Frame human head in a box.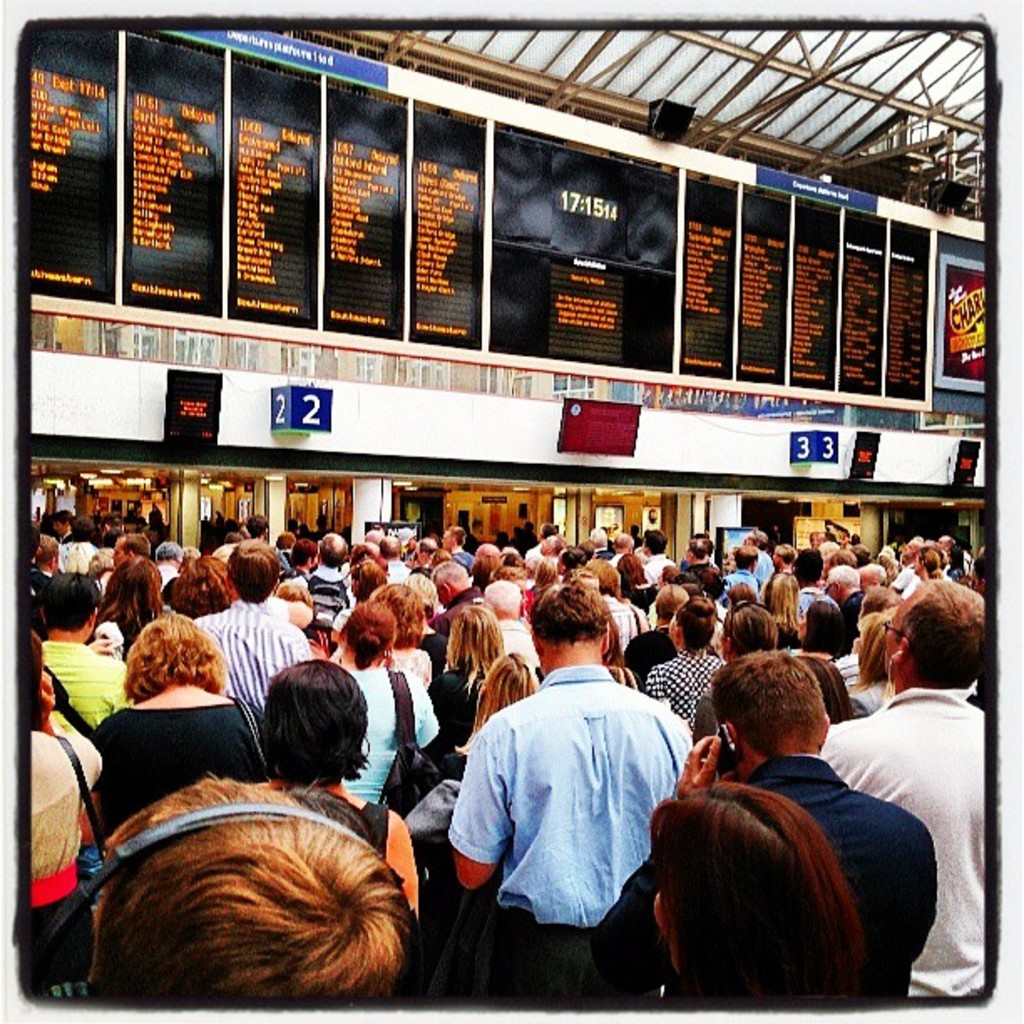
l=477, t=556, r=499, b=574.
